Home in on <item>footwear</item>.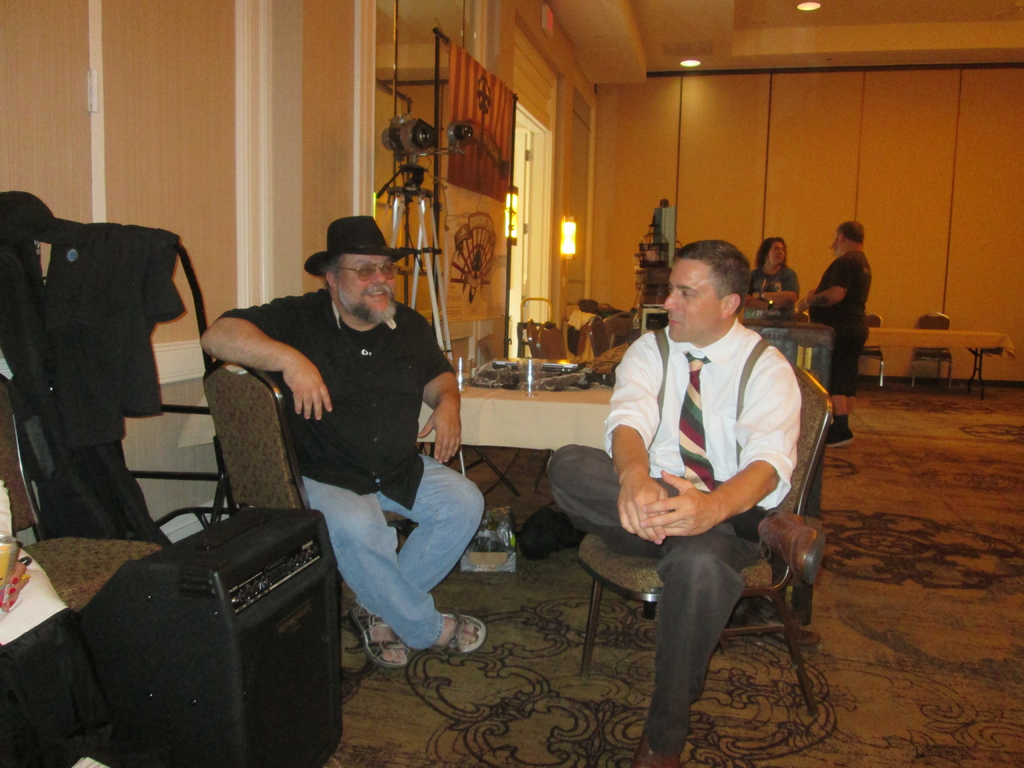
Homed in at l=826, t=420, r=858, b=445.
